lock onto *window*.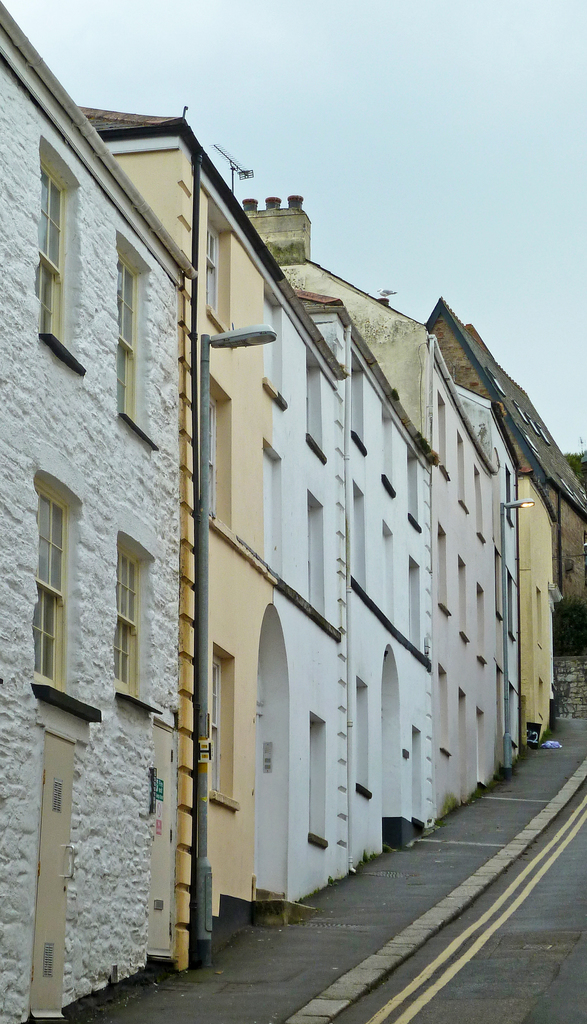
Locked: (left=32, top=172, right=72, bottom=357).
